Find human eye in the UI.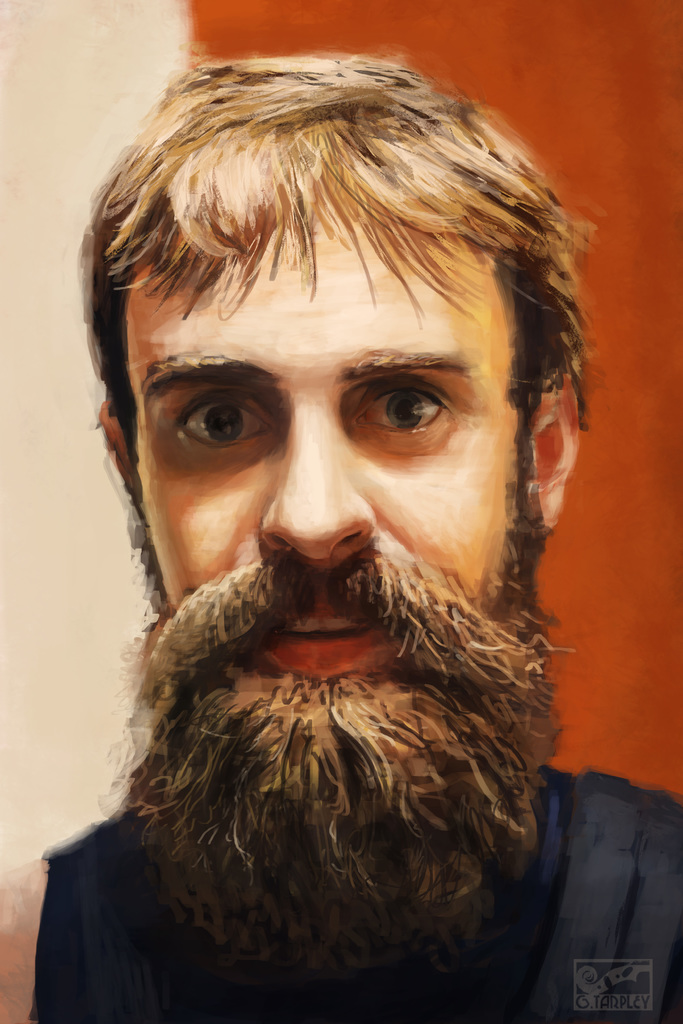
UI element at (171, 388, 283, 453).
